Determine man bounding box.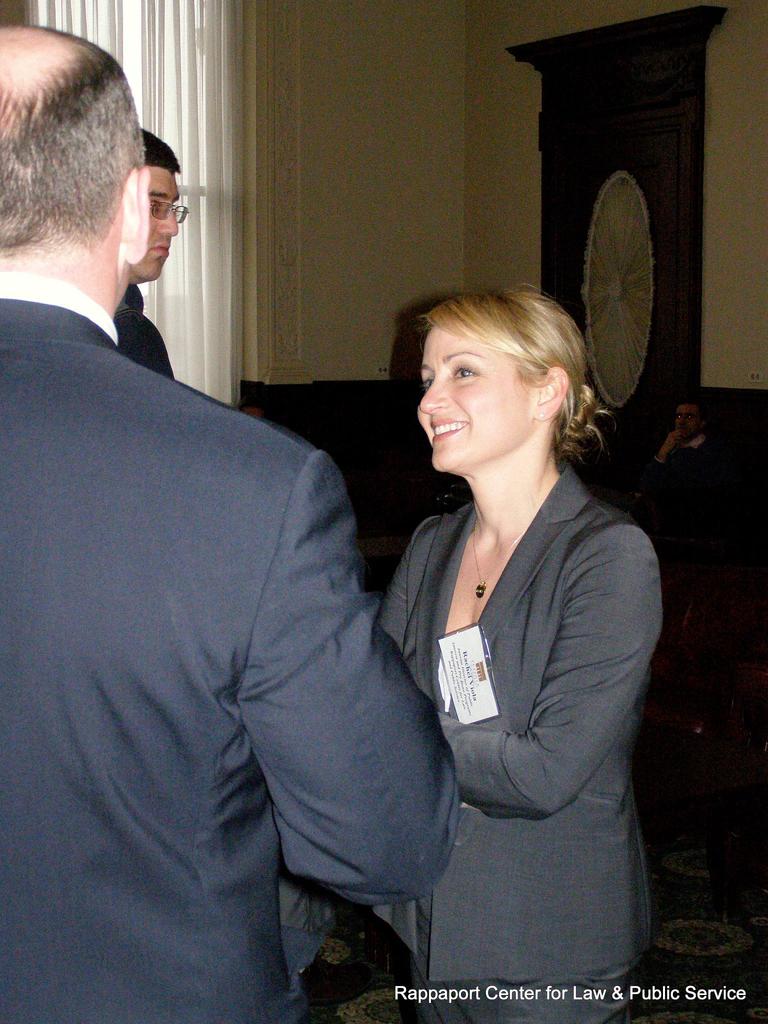
Determined: detection(104, 115, 179, 376).
